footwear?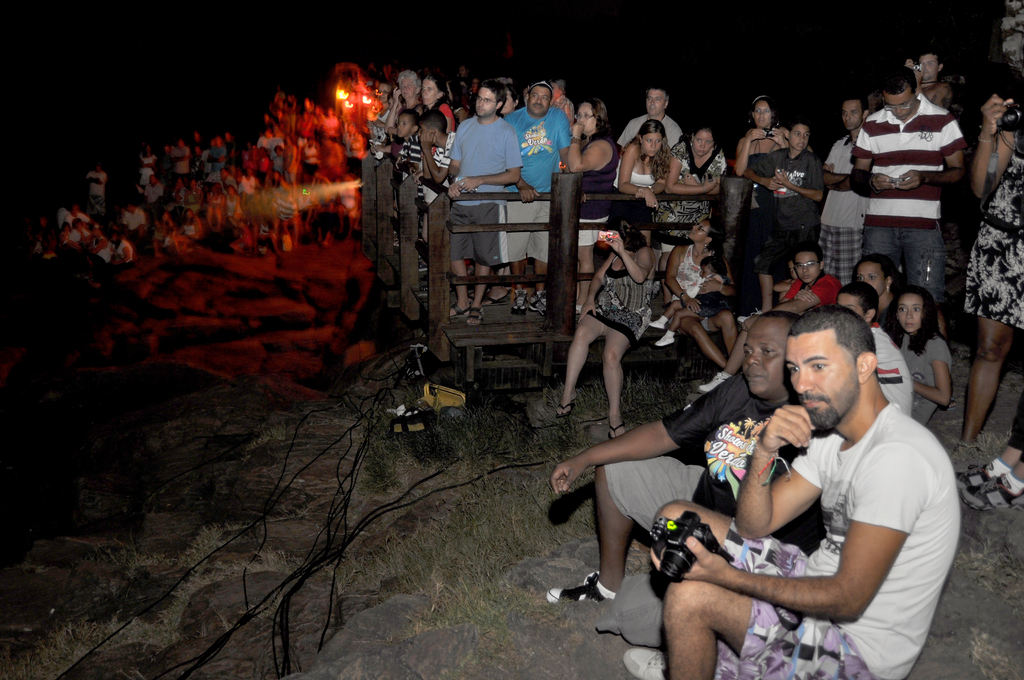
box(467, 307, 481, 328)
